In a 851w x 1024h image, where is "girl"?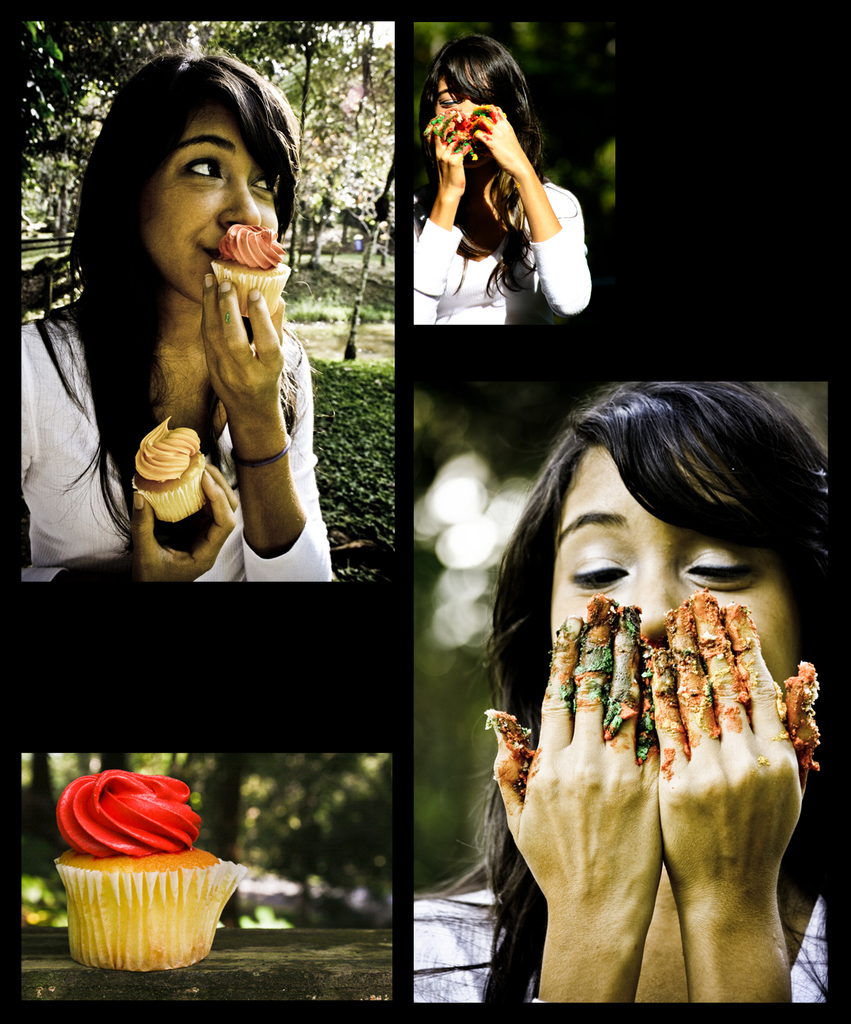
left=18, top=13, right=339, bottom=584.
